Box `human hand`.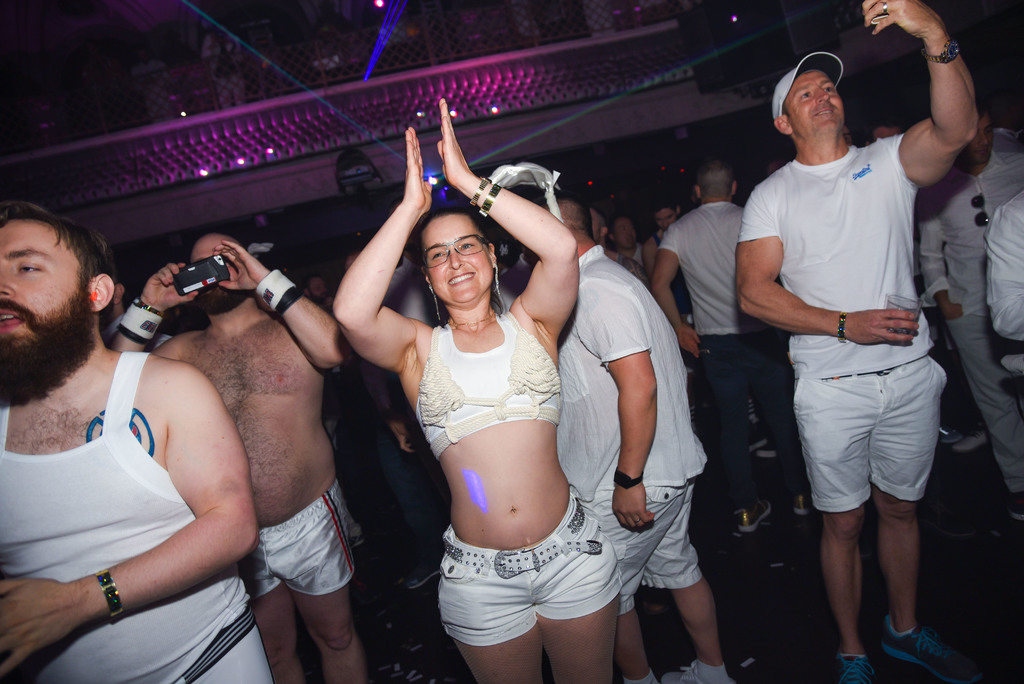
x1=143, y1=261, x2=199, y2=312.
